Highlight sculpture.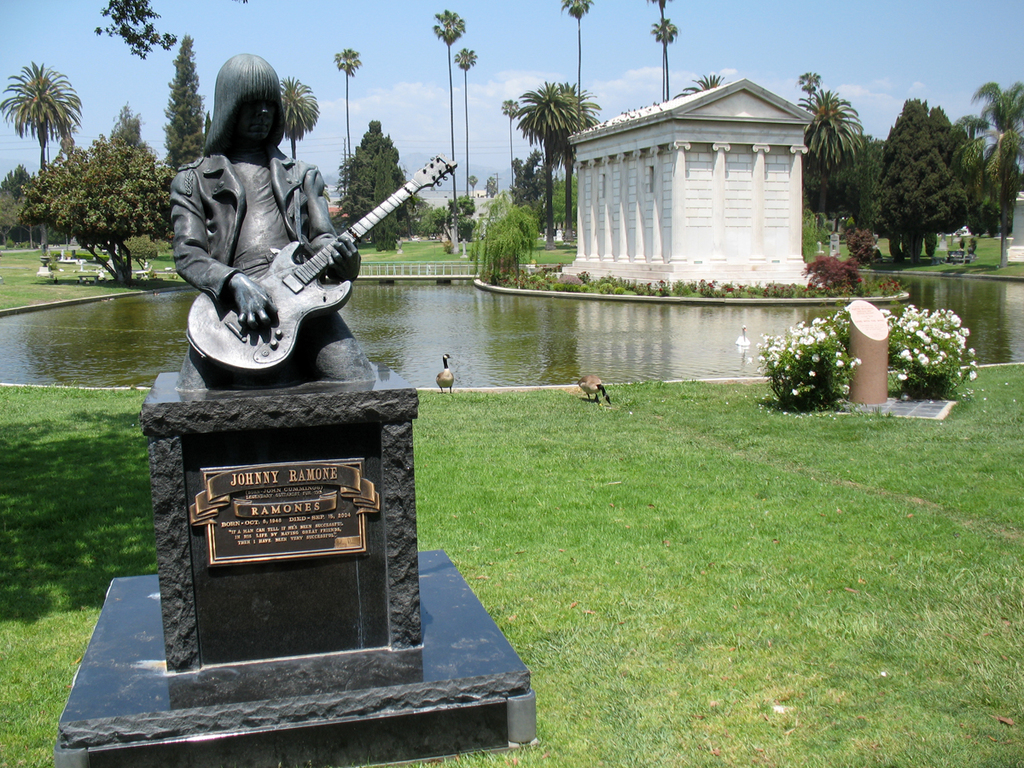
Highlighted region: locate(162, 73, 422, 403).
